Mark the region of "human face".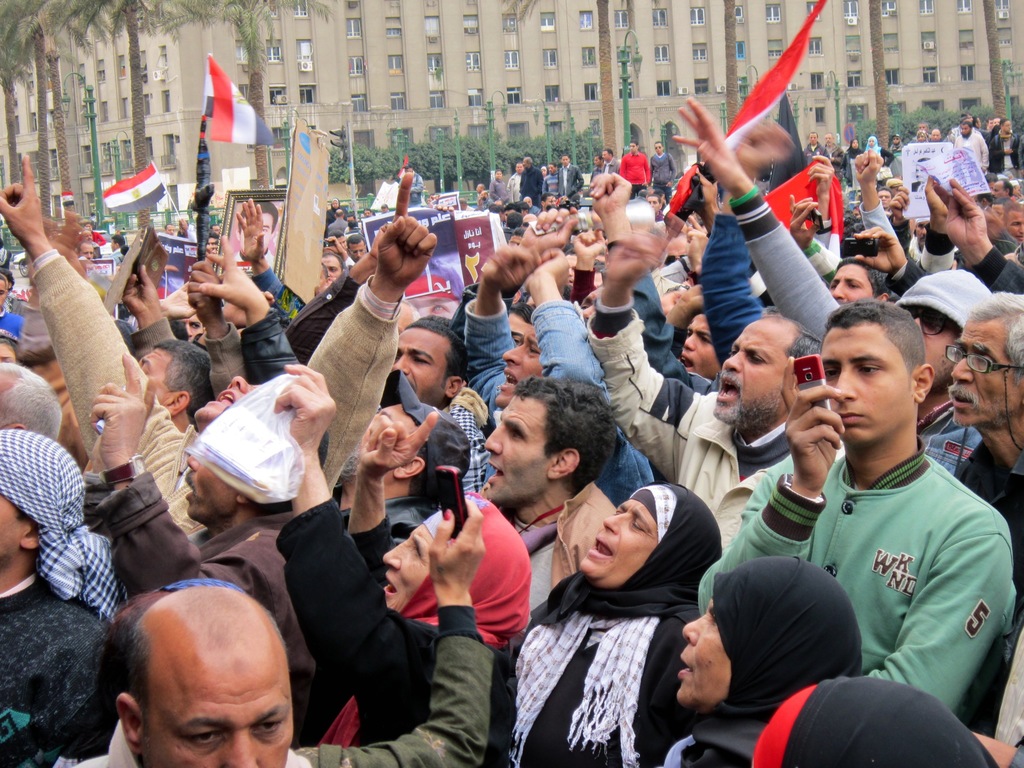
Region: <bbox>829, 264, 872, 307</bbox>.
